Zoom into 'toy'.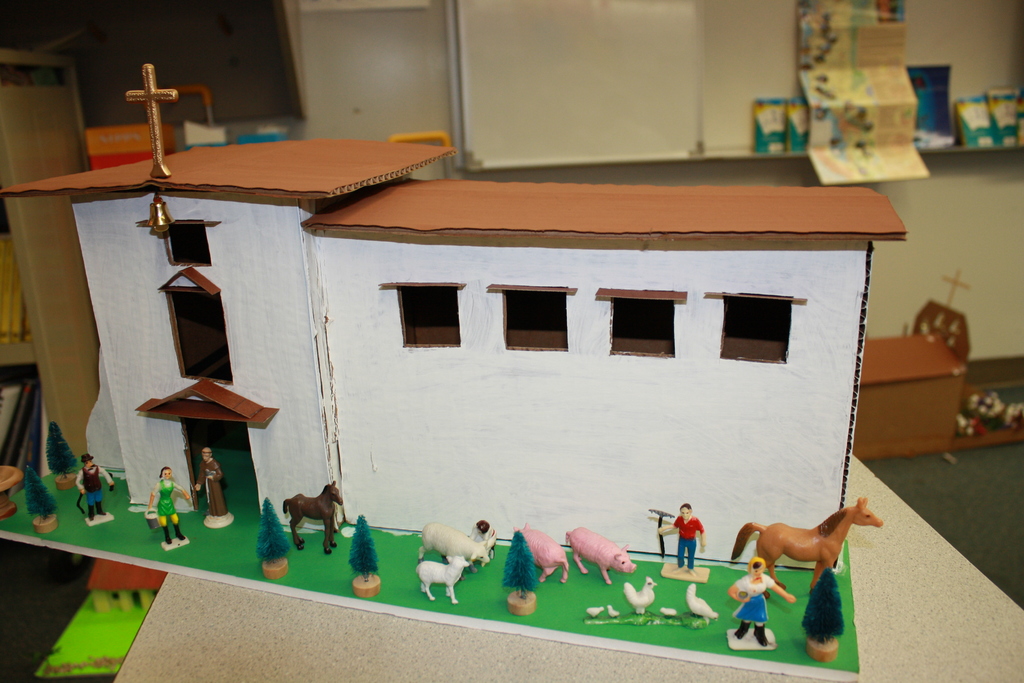
Zoom target: (x1=40, y1=423, x2=86, y2=489).
